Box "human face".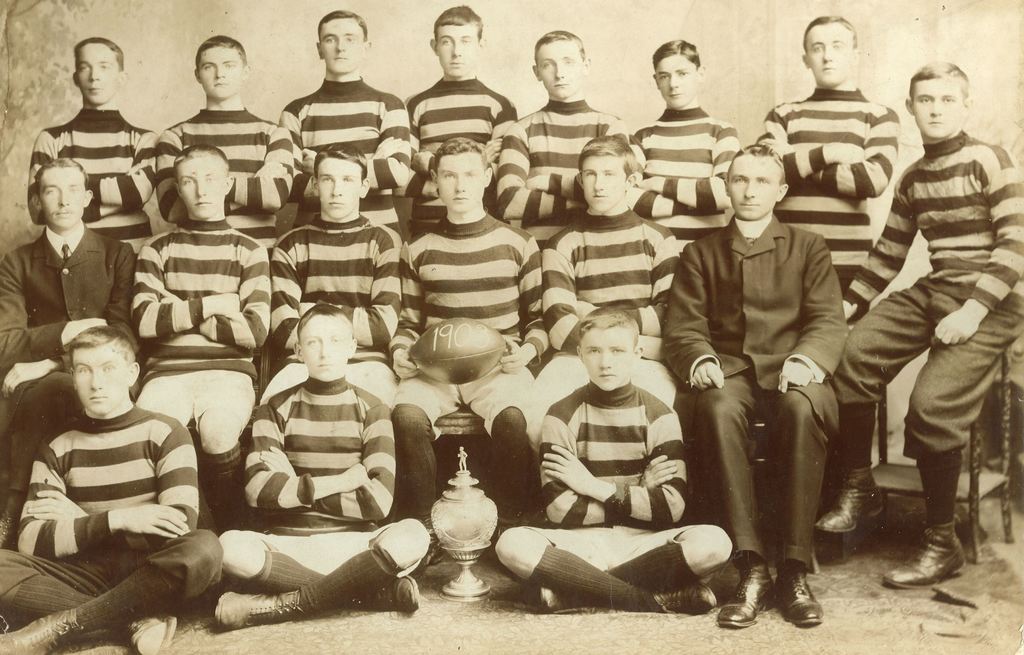
l=70, t=350, r=123, b=411.
